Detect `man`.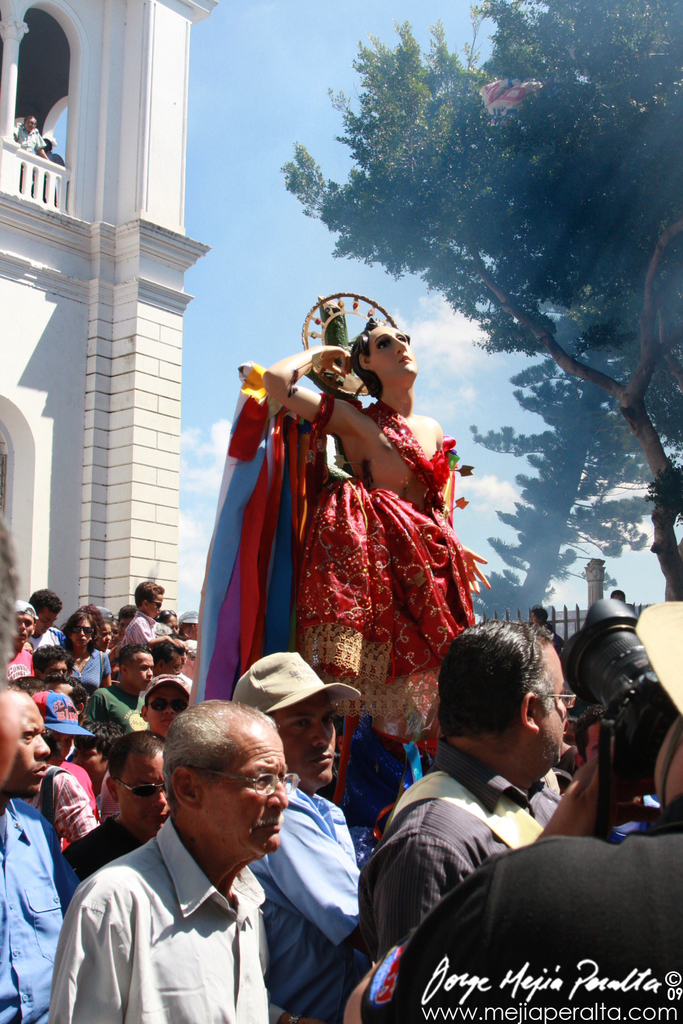
Detected at (107, 640, 155, 711).
